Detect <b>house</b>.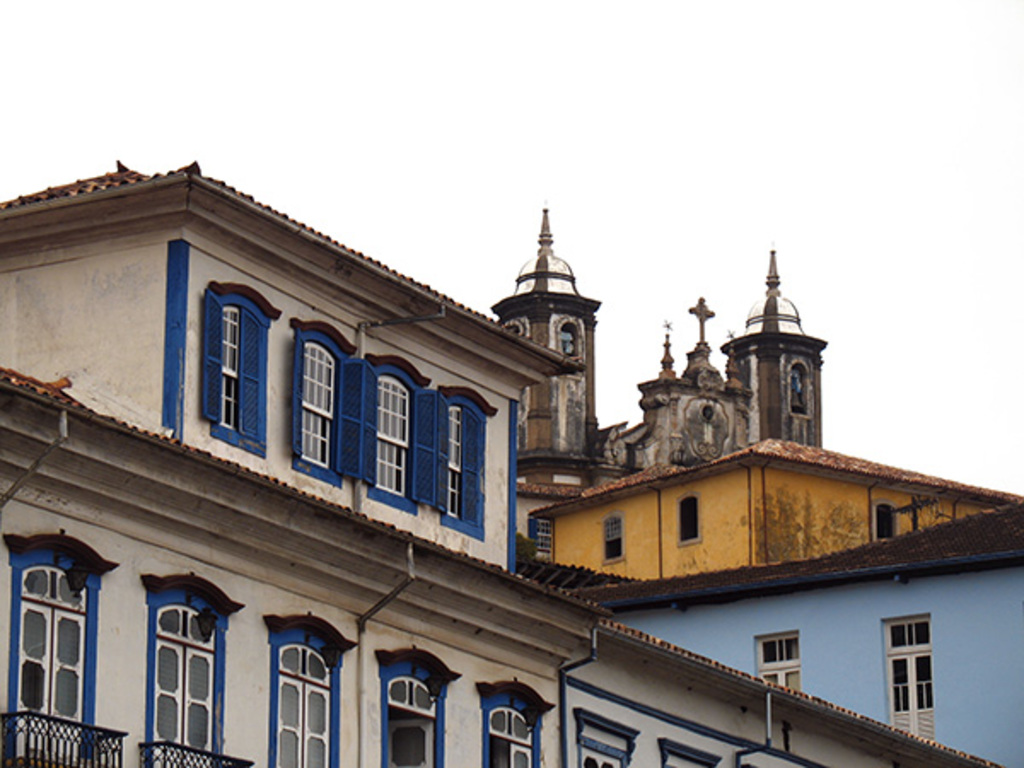
Detected at detection(0, 162, 993, 766).
